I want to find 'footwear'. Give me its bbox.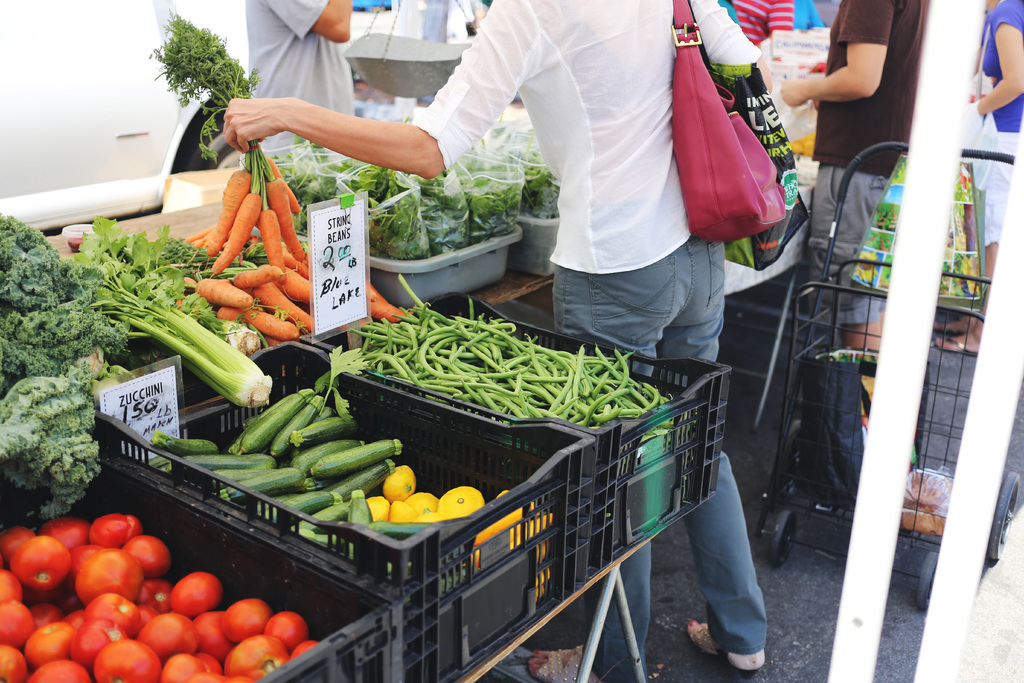
x1=525, y1=652, x2=600, y2=682.
